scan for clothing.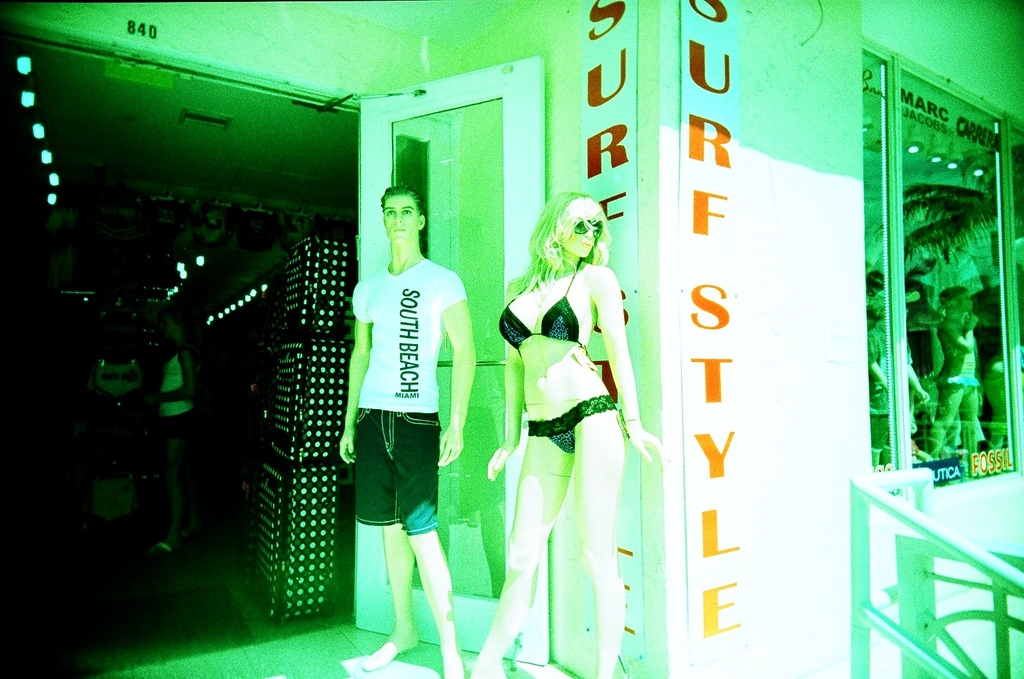
Scan result: (498,263,618,451).
